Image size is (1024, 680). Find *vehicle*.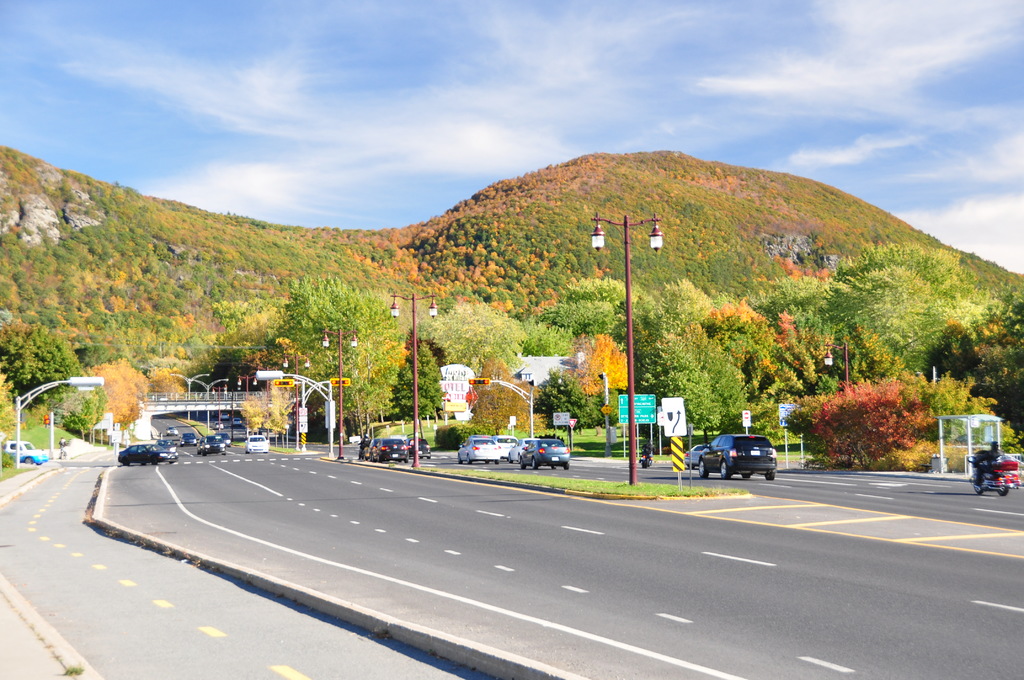
(x1=241, y1=429, x2=273, y2=457).
